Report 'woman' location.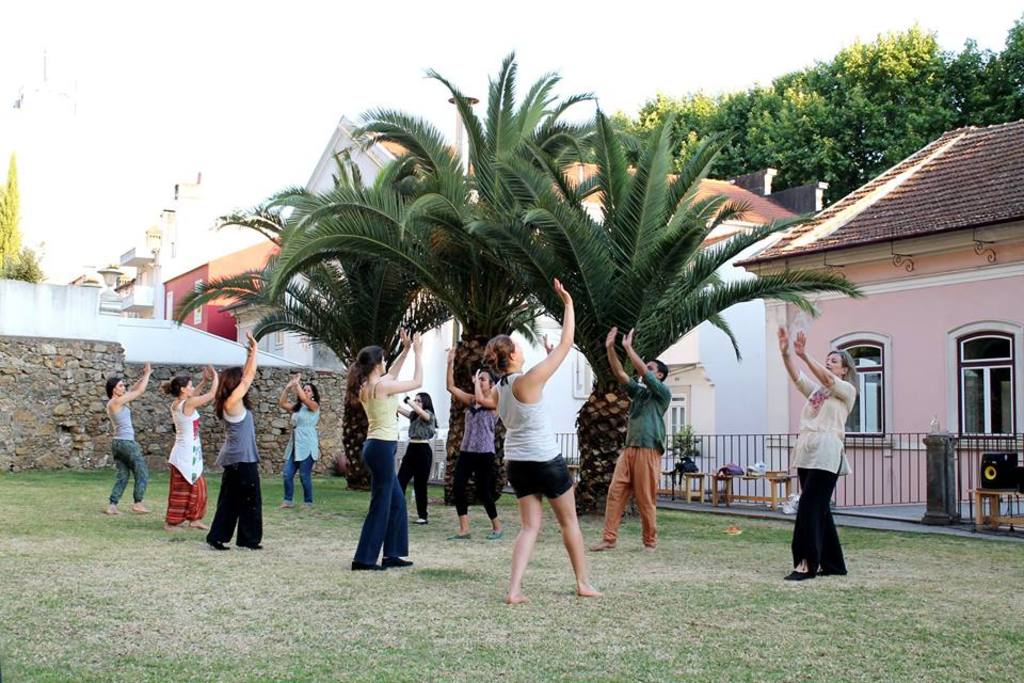
Report: [396, 391, 439, 525].
